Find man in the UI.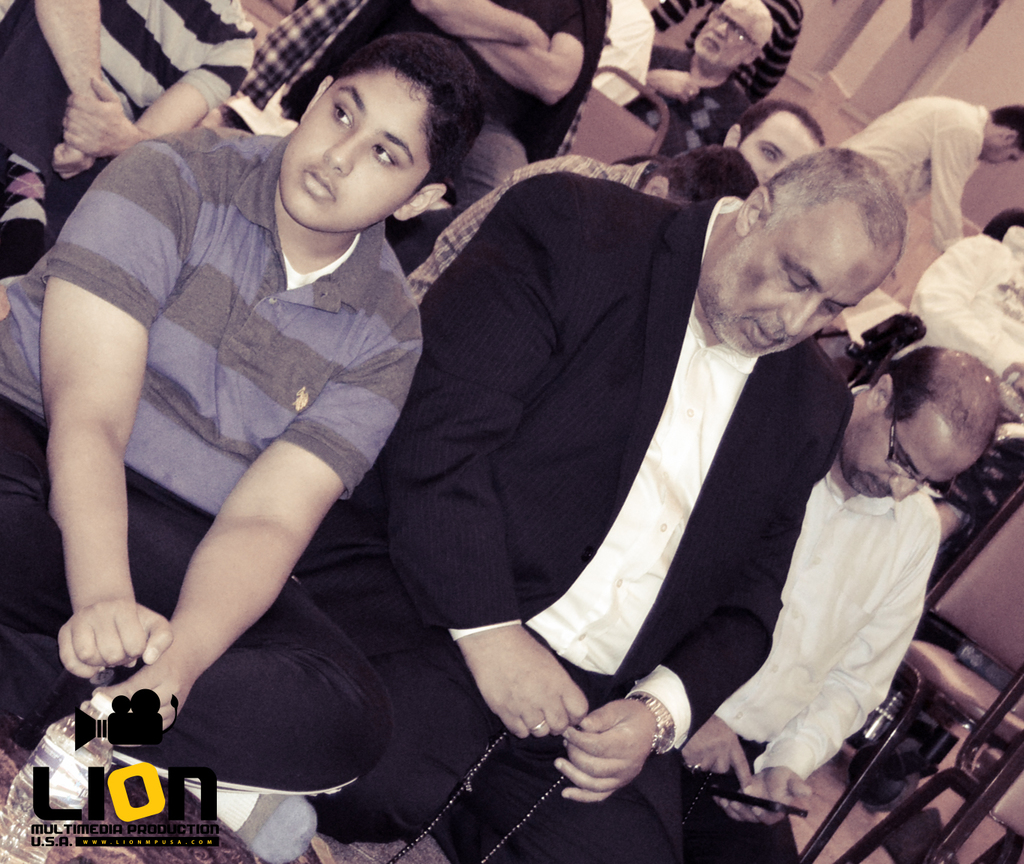
UI element at {"x1": 651, "y1": 0, "x2": 775, "y2": 158}.
